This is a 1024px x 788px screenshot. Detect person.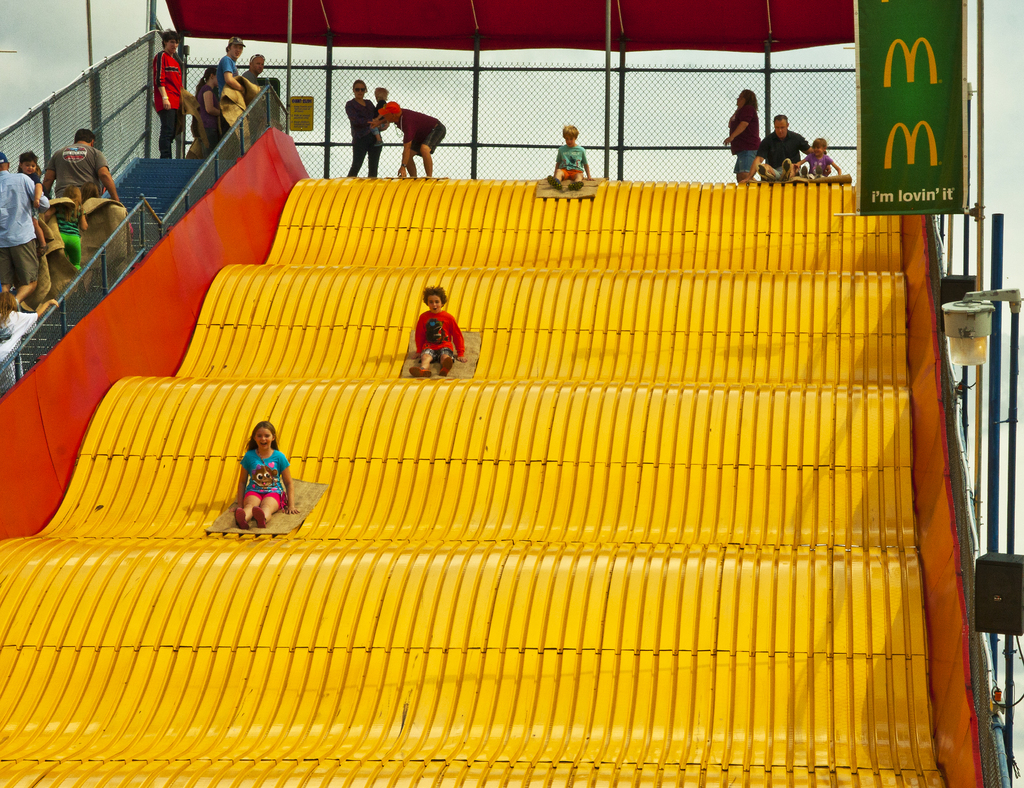
BBox(365, 101, 445, 179).
